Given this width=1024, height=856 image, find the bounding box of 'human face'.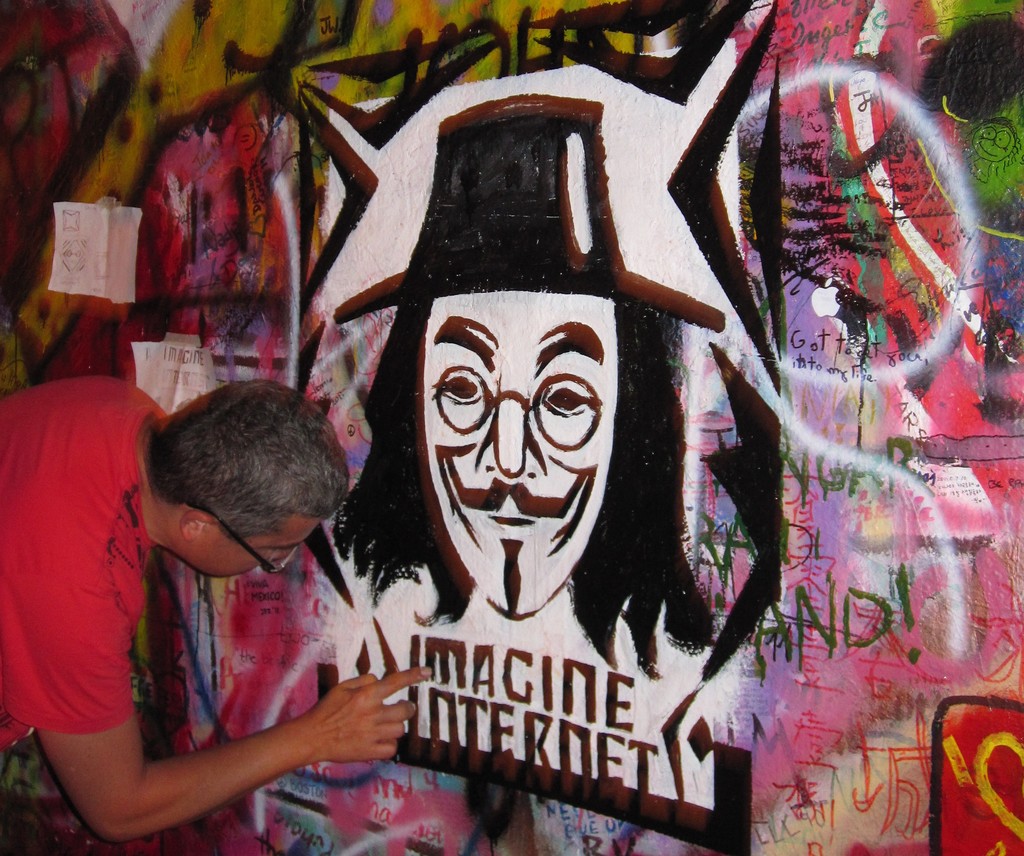
415, 293, 615, 613.
